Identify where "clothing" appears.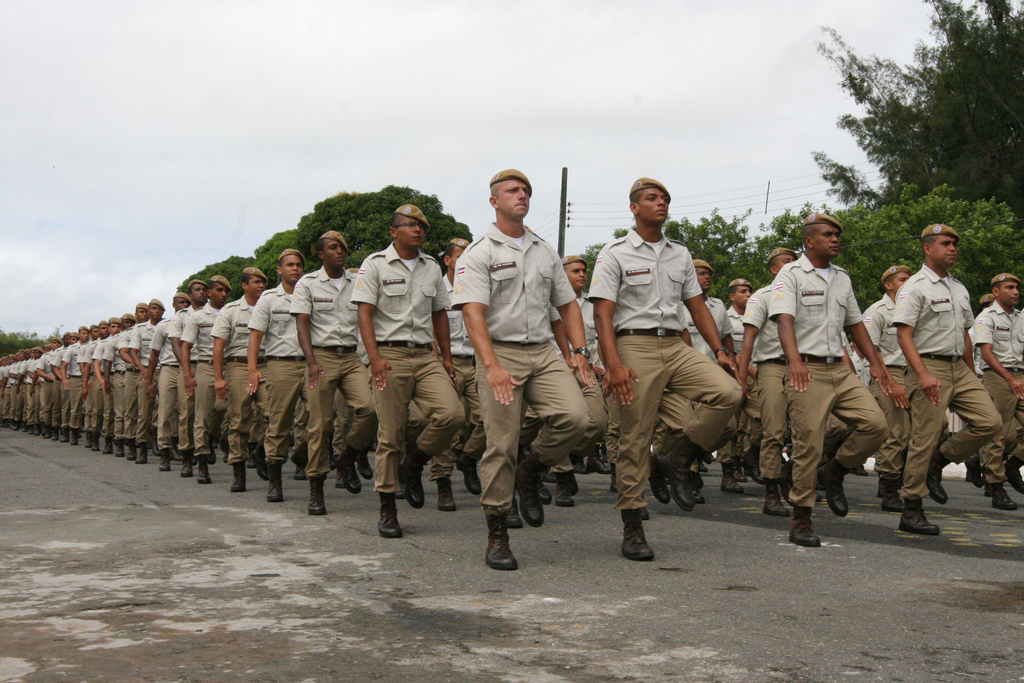
Appears at 207, 294, 280, 461.
